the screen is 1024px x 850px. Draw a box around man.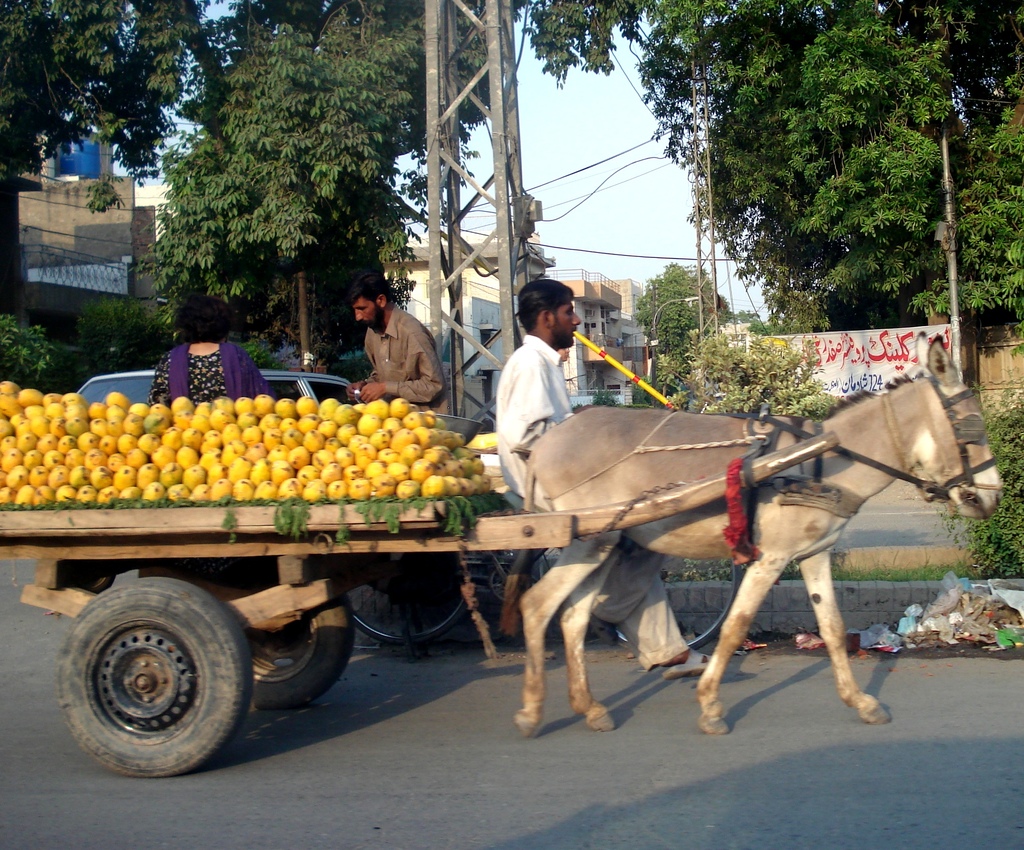
l=347, t=290, r=447, b=395.
